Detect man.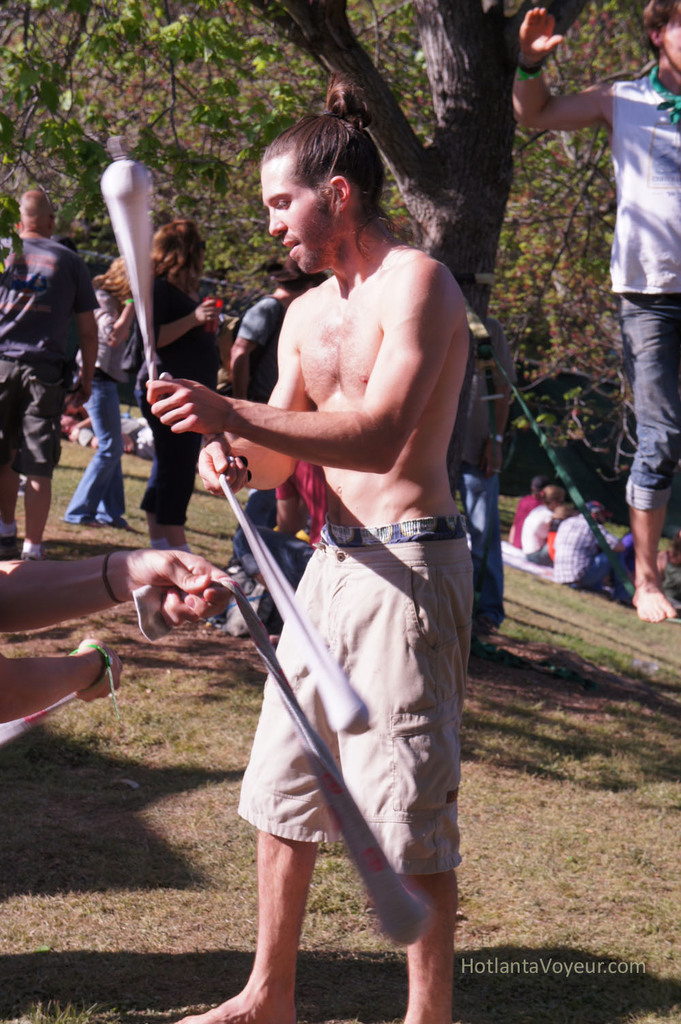
Detected at 165/79/497/1006.
